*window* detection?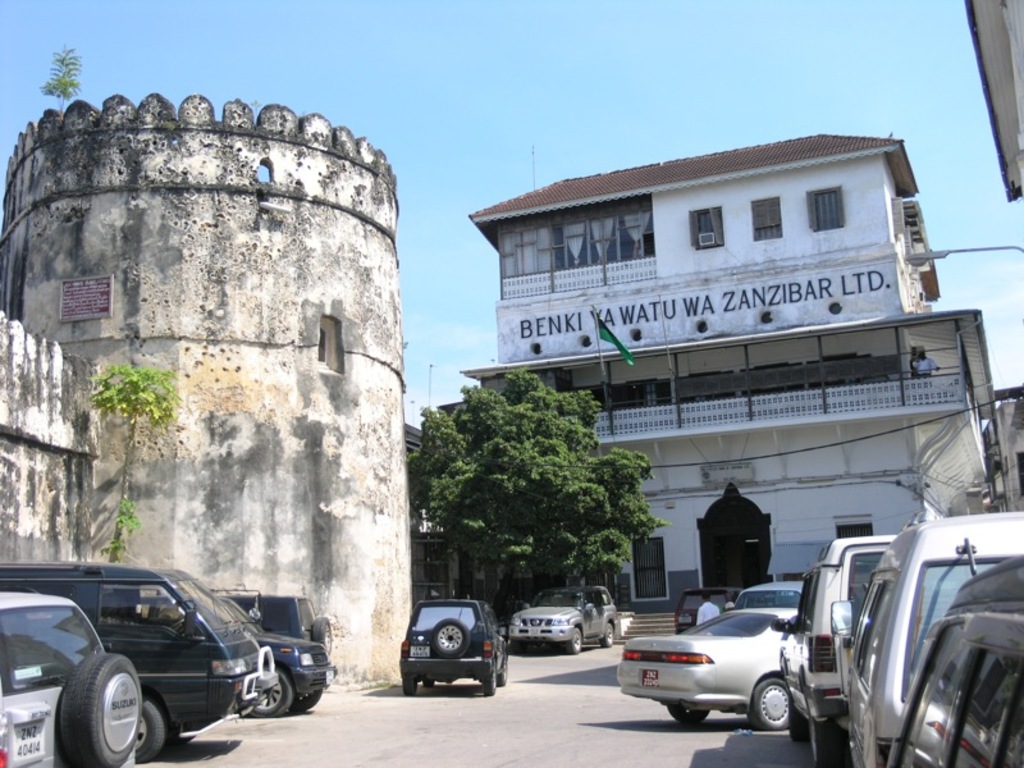
306, 316, 340, 371
